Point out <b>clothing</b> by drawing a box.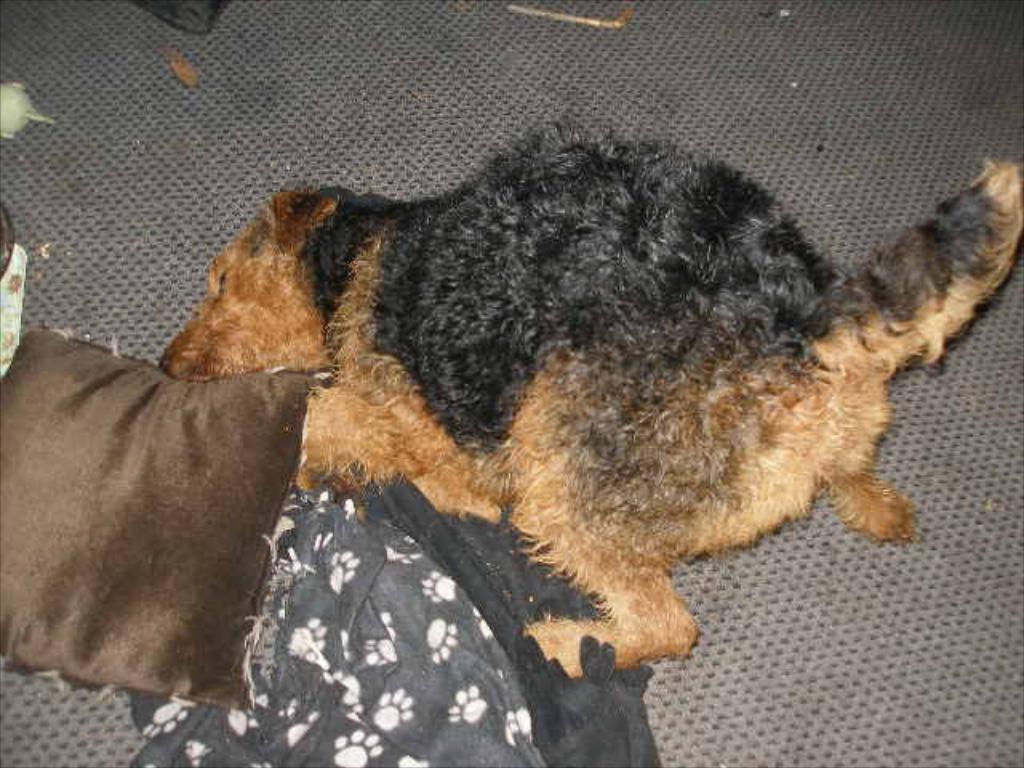
<region>0, 280, 312, 728</region>.
